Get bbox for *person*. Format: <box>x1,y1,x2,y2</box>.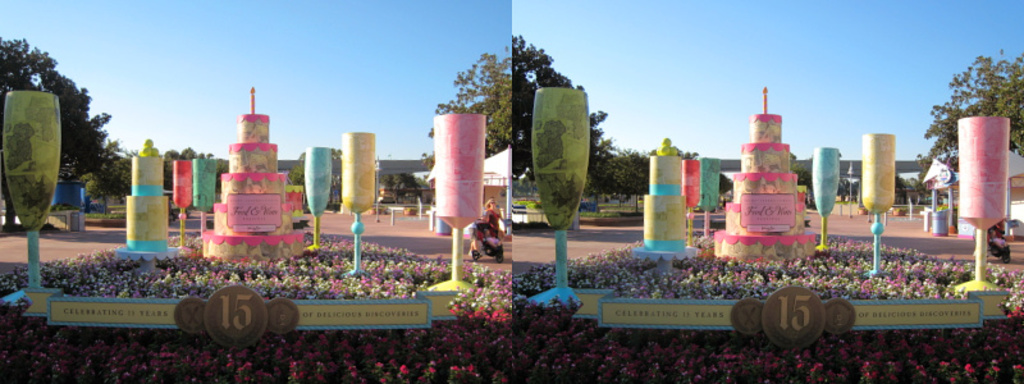
<box>488,201,507,230</box>.
